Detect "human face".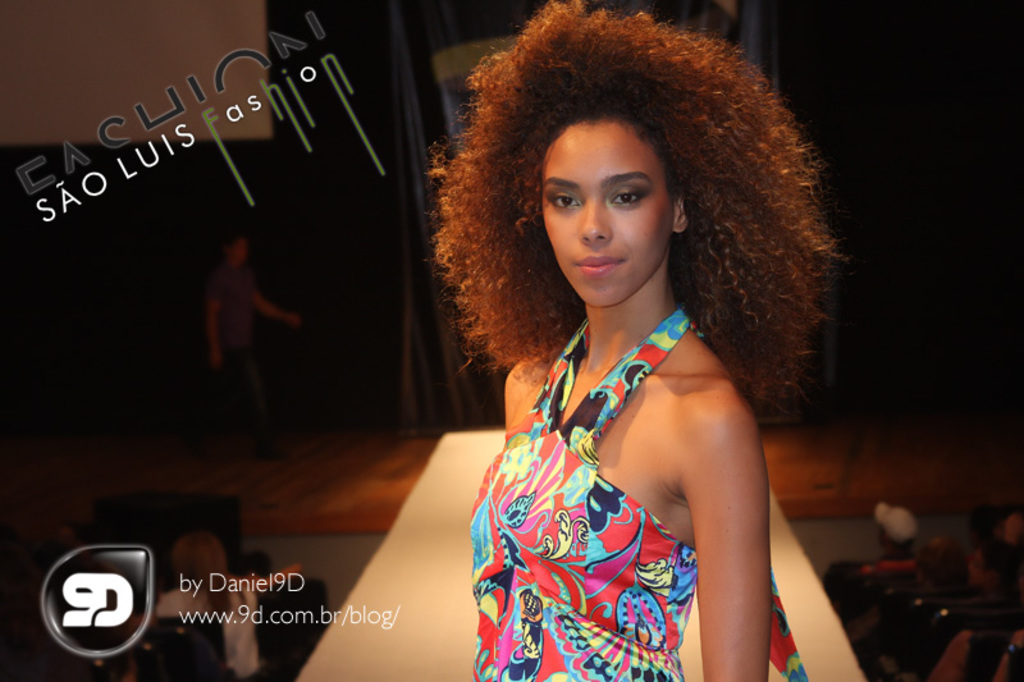
Detected at [543,120,677,306].
